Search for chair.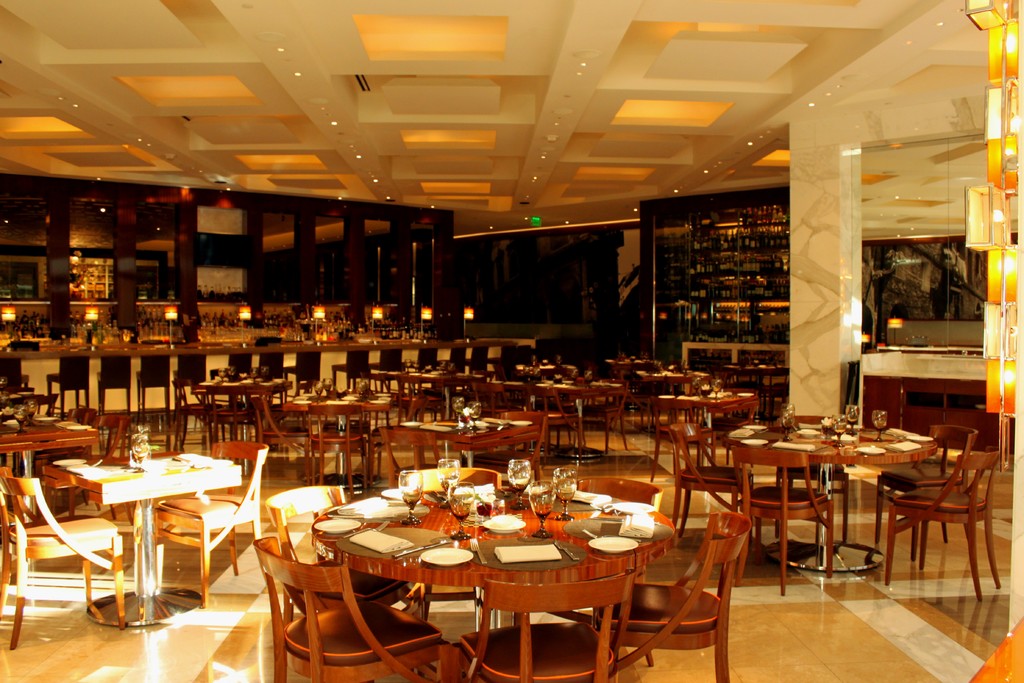
Found at rect(170, 353, 209, 408).
